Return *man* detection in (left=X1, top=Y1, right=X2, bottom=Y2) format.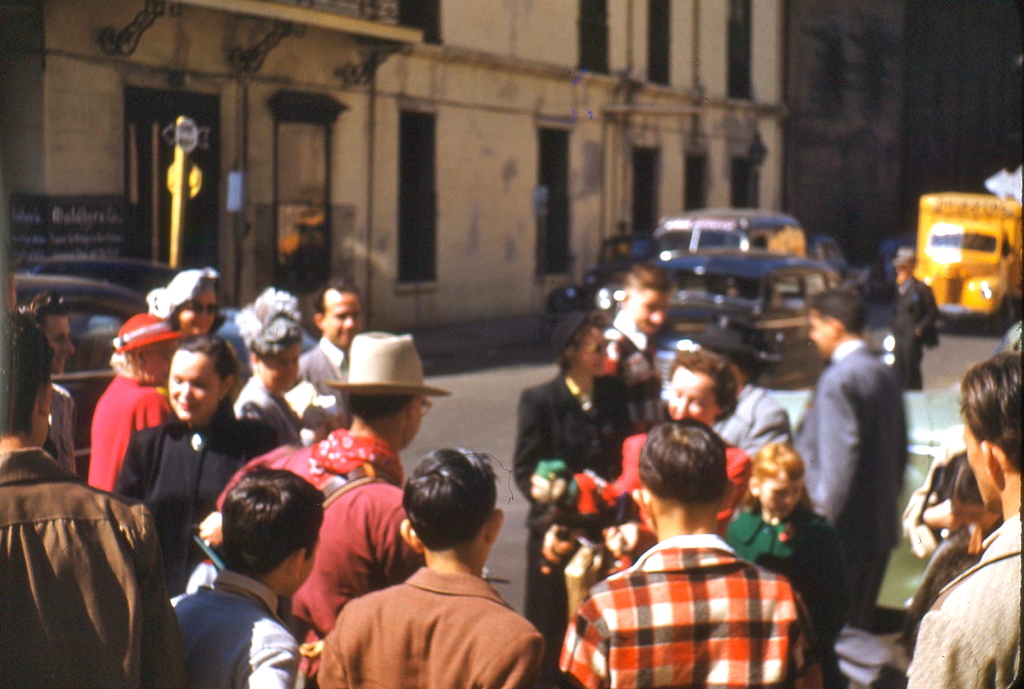
(left=566, top=421, right=812, bottom=686).
